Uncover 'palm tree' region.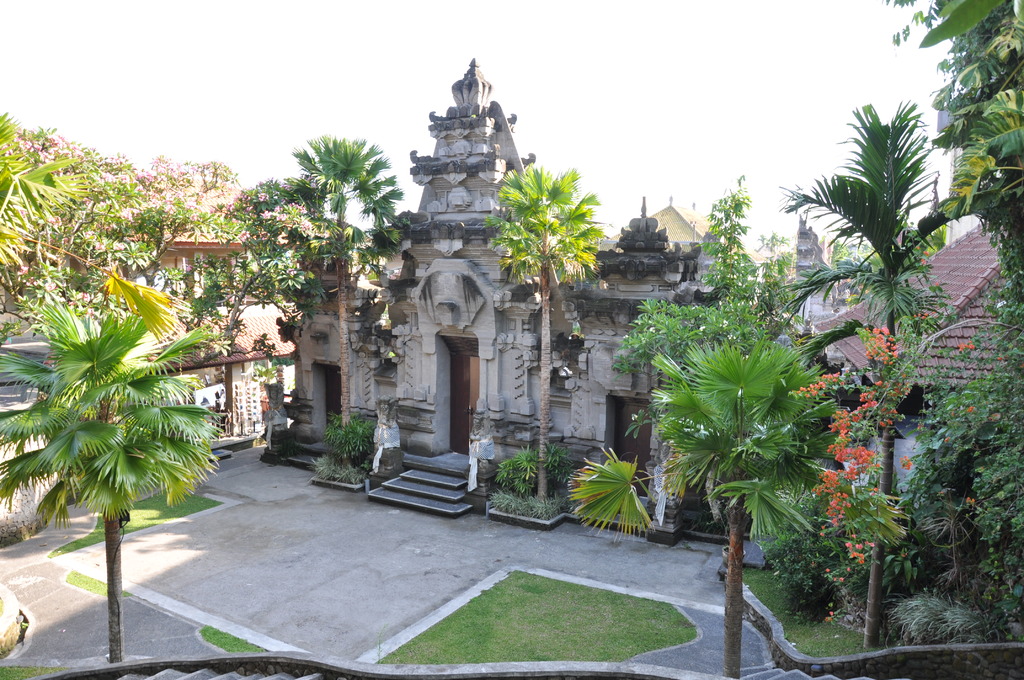
Uncovered: [x1=789, y1=110, x2=943, y2=494].
